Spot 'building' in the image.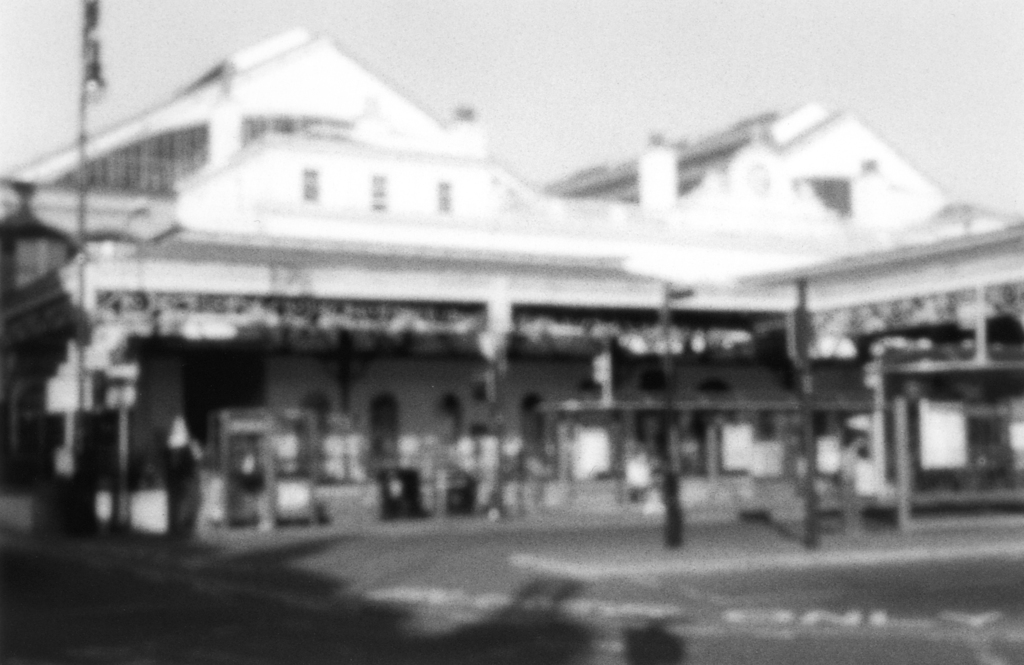
'building' found at [x1=0, y1=28, x2=1023, y2=530].
